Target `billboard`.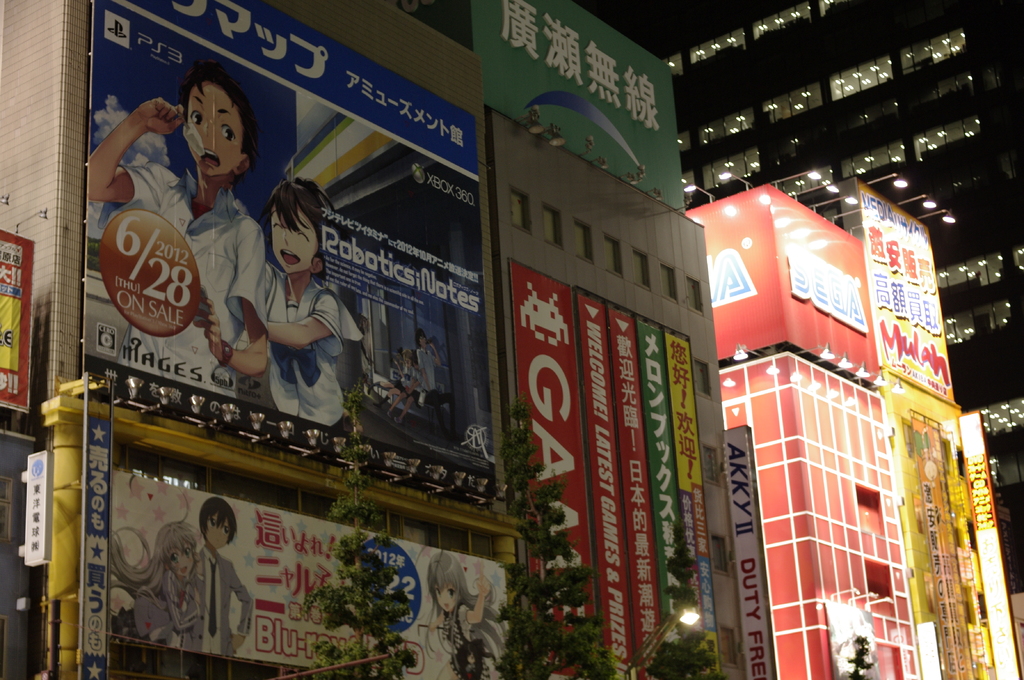
Target region: Rect(683, 182, 787, 361).
